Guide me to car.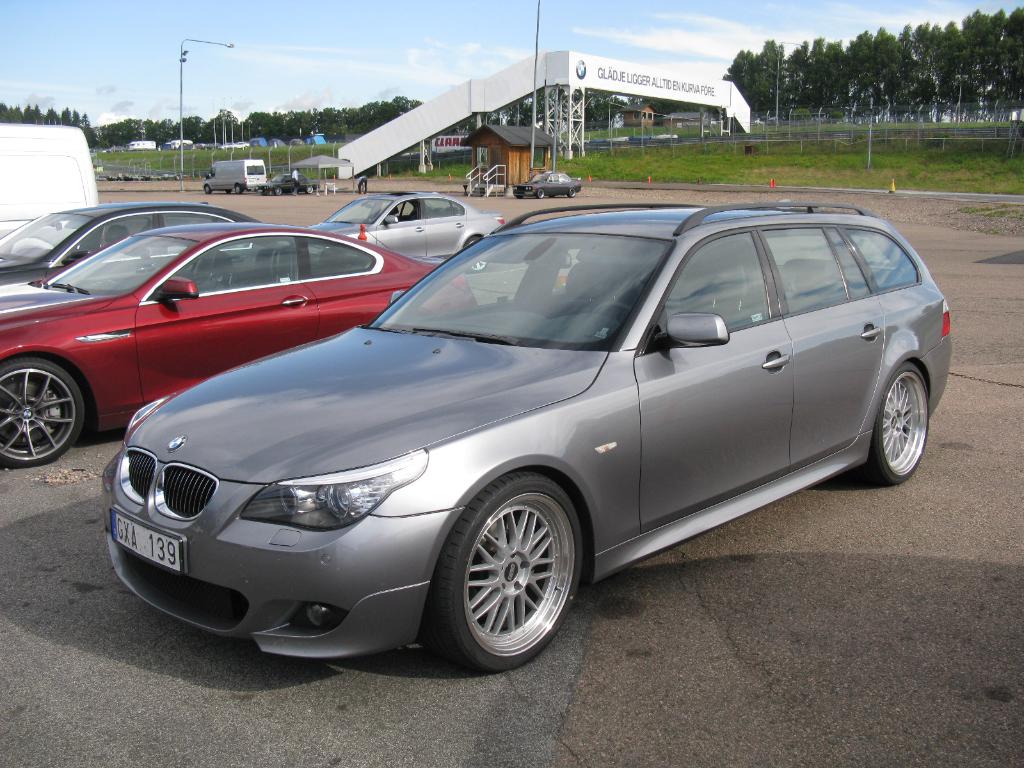
Guidance: (left=520, top=166, right=588, bottom=201).
